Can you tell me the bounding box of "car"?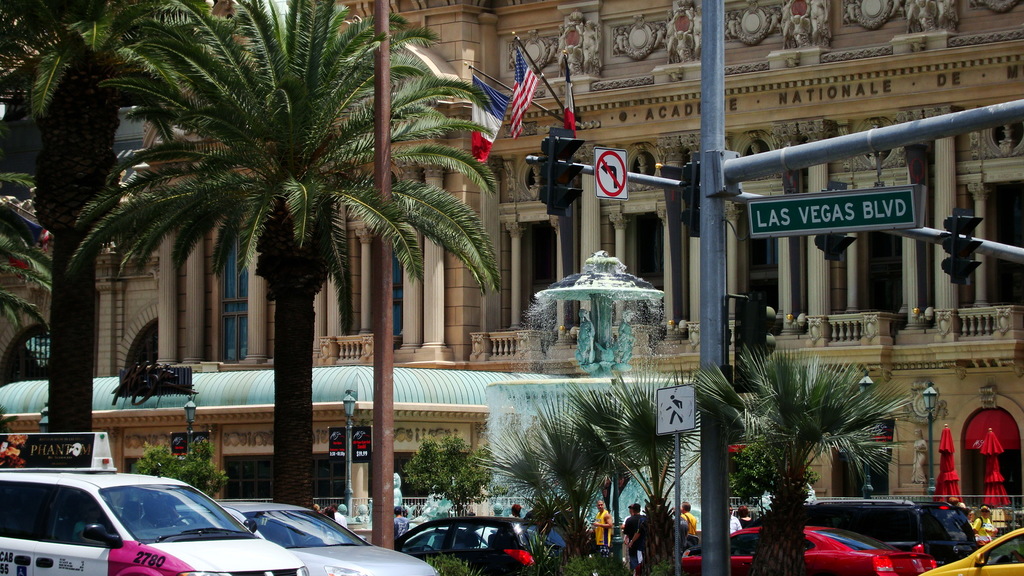
<bbox>678, 517, 945, 575</bbox>.
